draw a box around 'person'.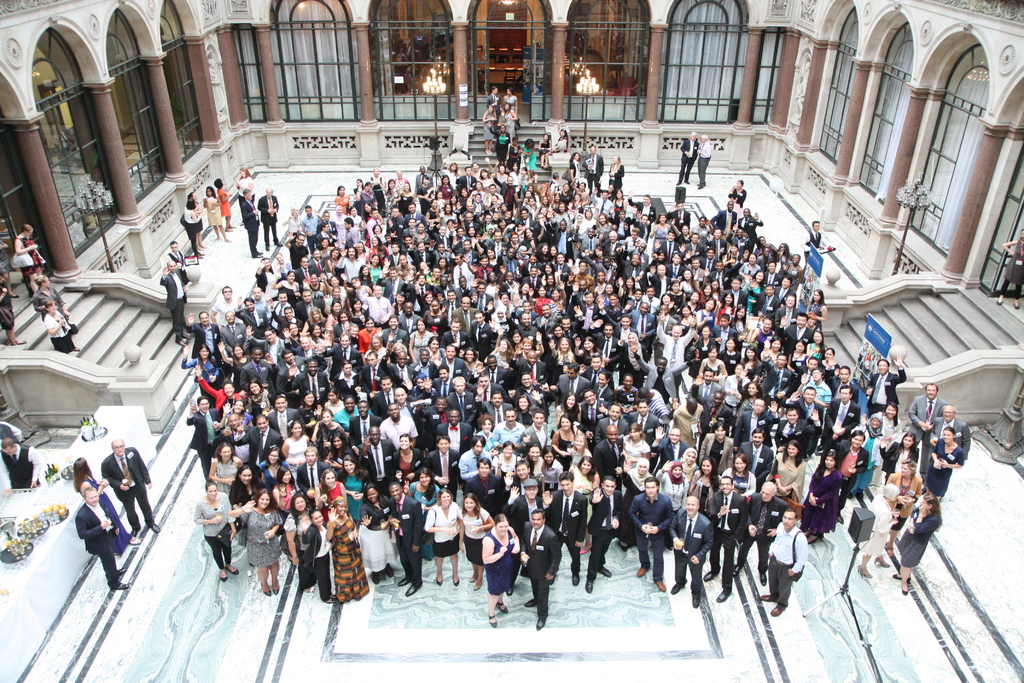
x1=351, y1=397, x2=381, y2=451.
